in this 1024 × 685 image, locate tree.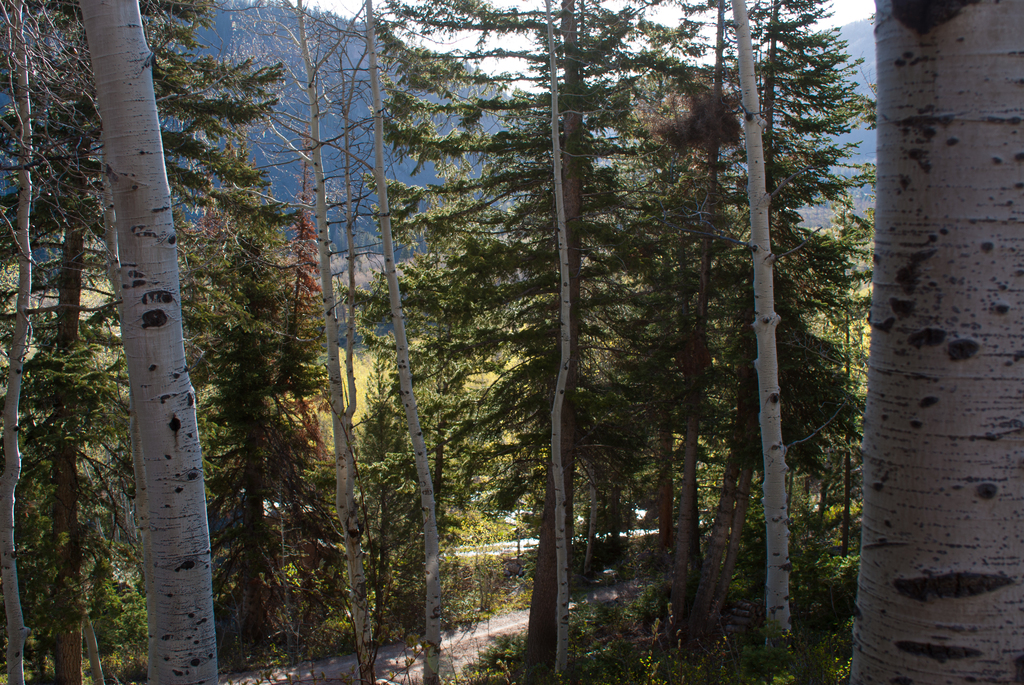
Bounding box: (351, 0, 704, 684).
